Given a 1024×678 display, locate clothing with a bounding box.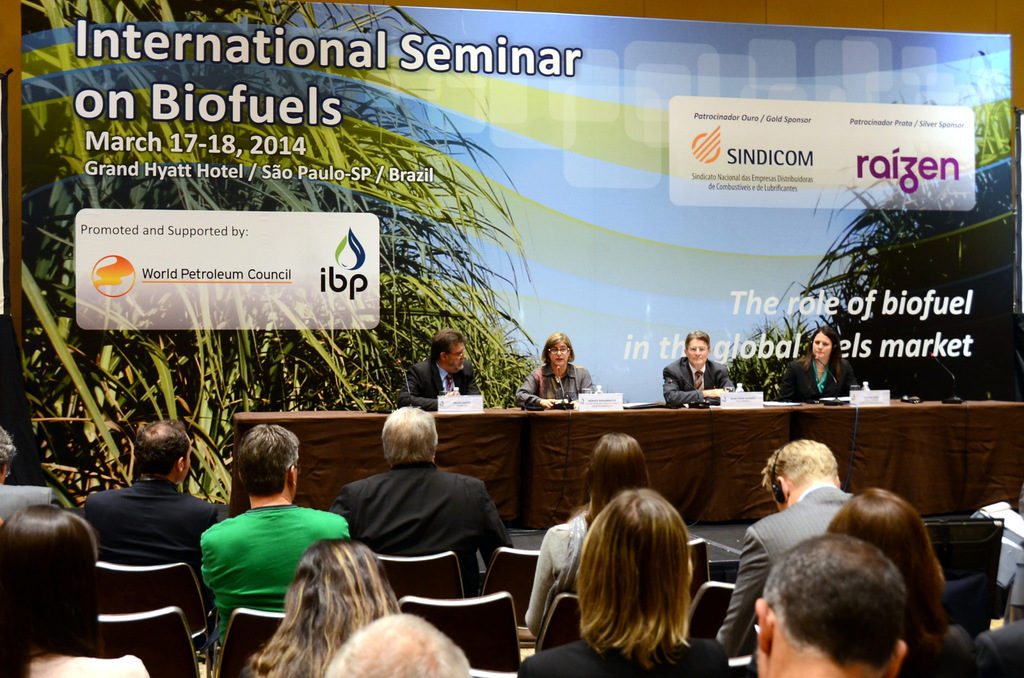
Located: (514, 371, 594, 409).
